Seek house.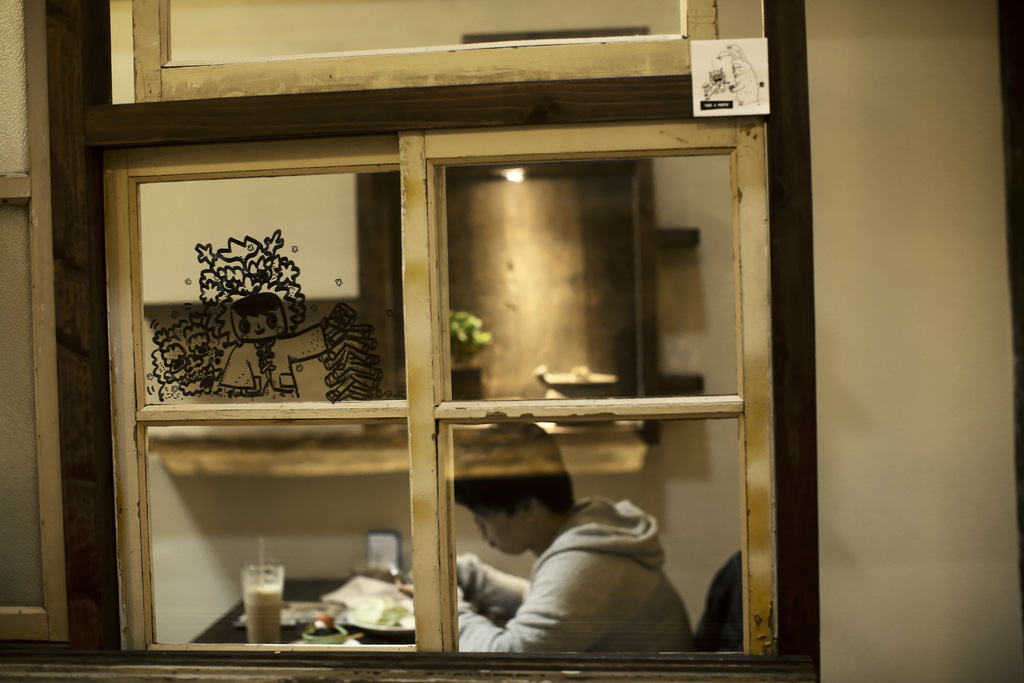
(0, 0, 1023, 682).
